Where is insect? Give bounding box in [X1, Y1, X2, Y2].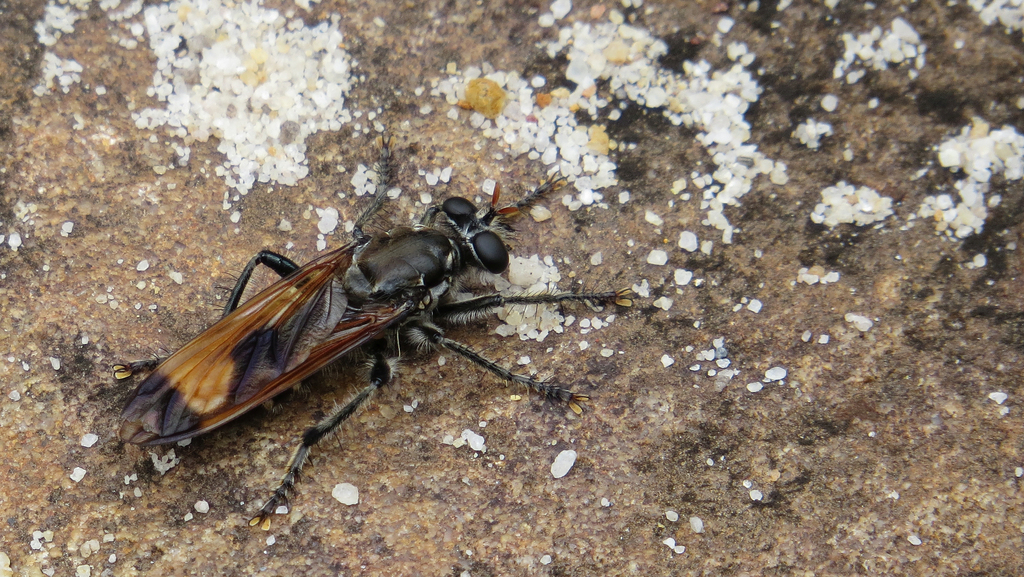
[110, 133, 632, 521].
